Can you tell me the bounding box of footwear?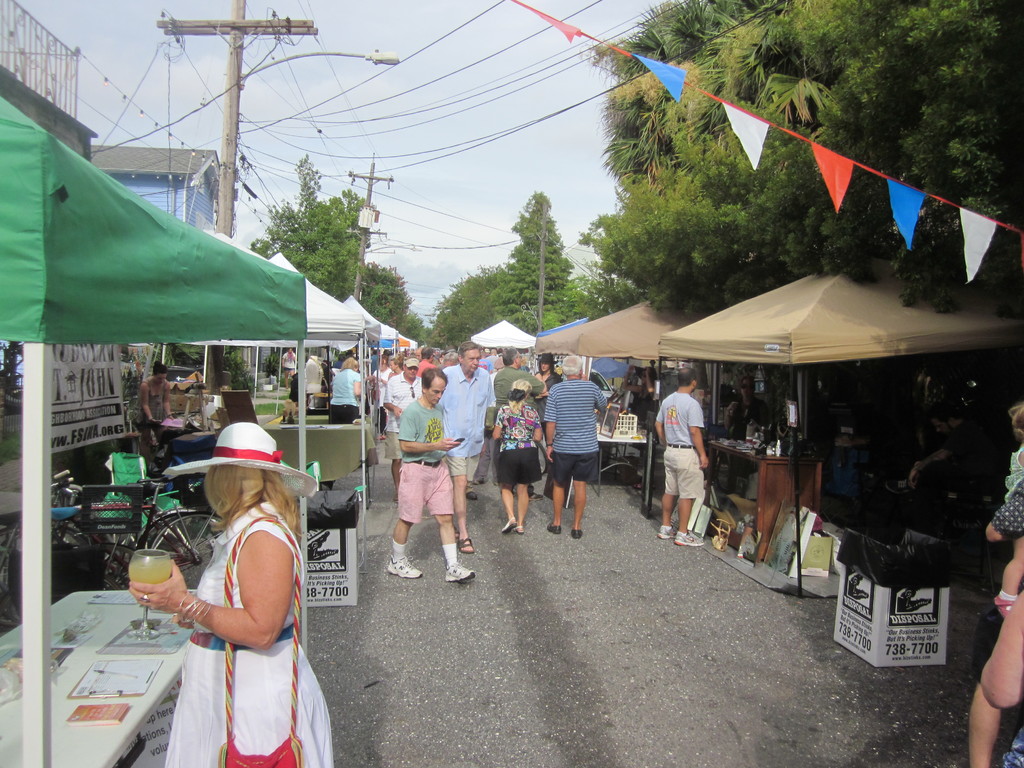
464:491:476:502.
